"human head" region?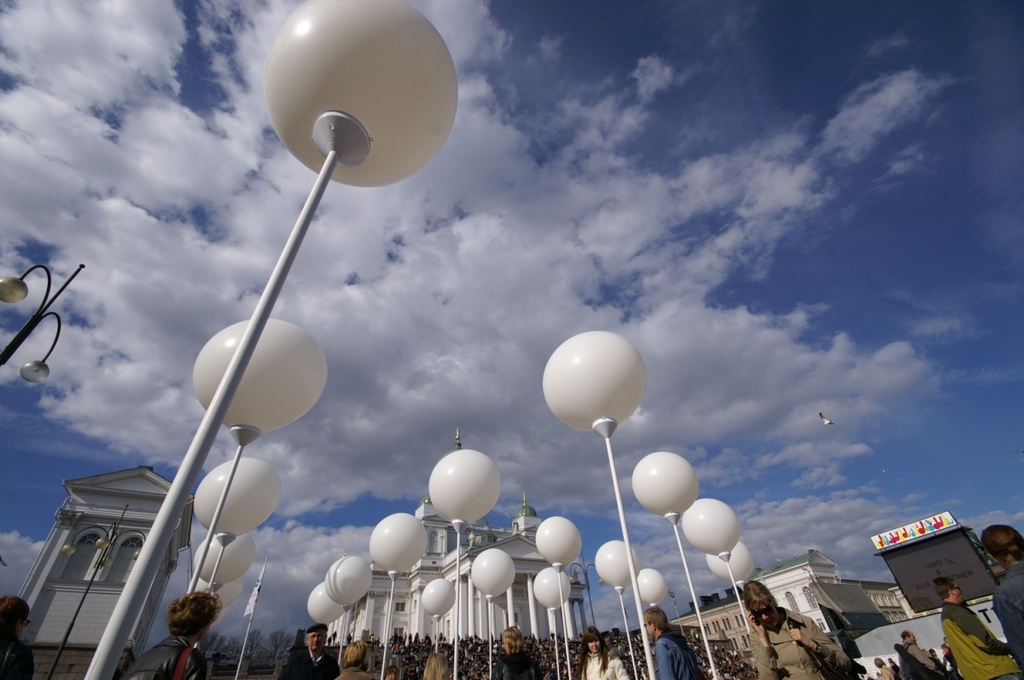
left=935, top=644, right=948, bottom=656
